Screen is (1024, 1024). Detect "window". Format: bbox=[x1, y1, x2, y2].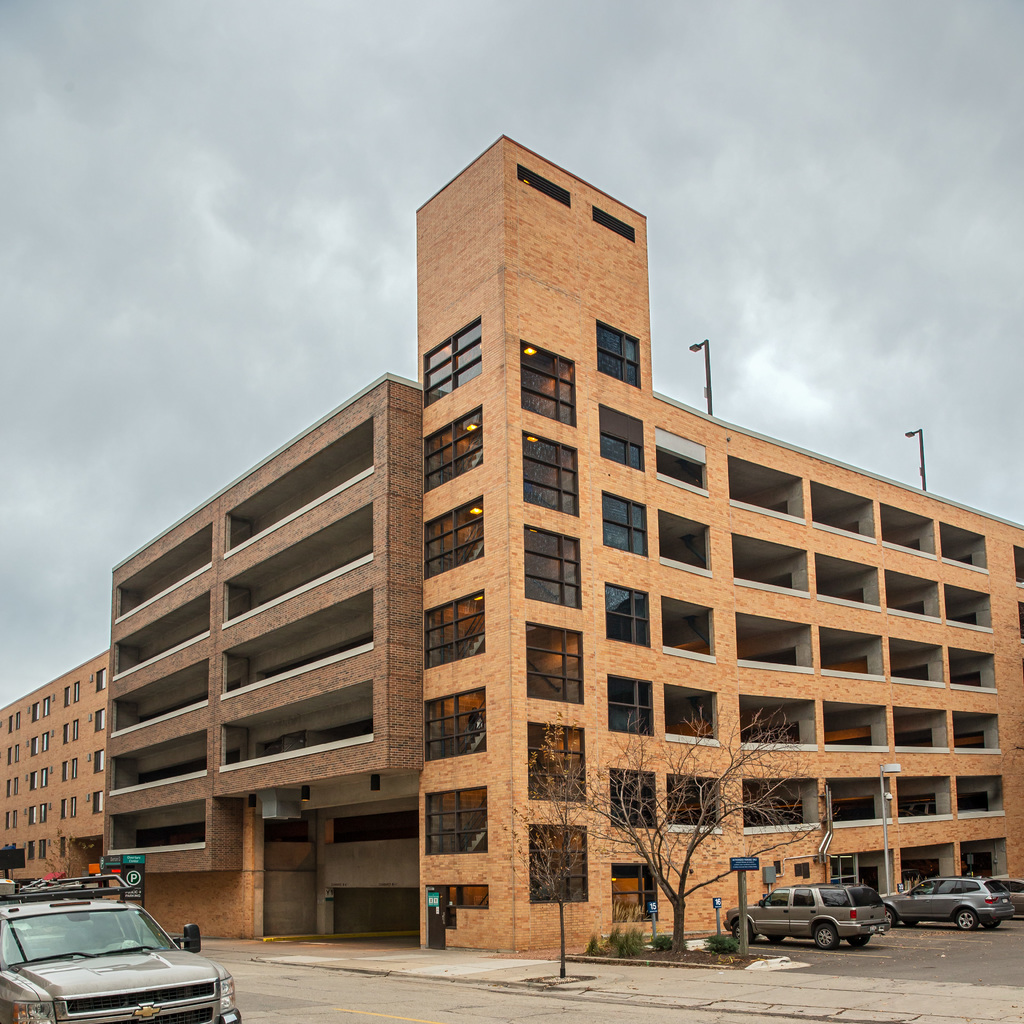
bbox=[60, 722, 67, 743].
